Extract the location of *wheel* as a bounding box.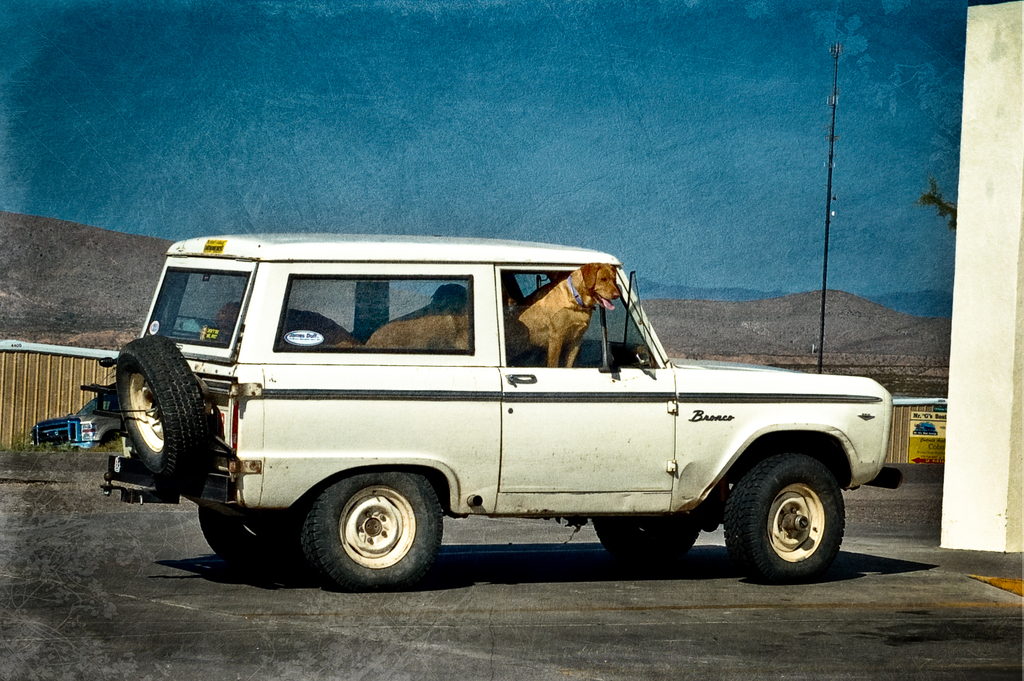
101:436:126:468.
